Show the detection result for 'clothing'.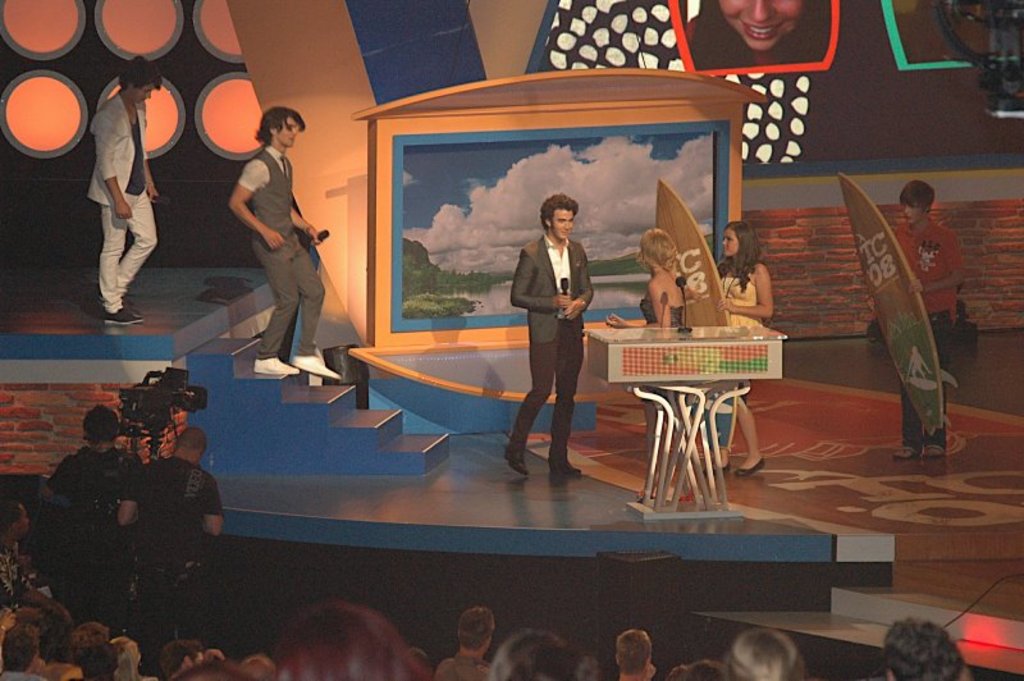
bbox=(241, 150, 328, 367).
